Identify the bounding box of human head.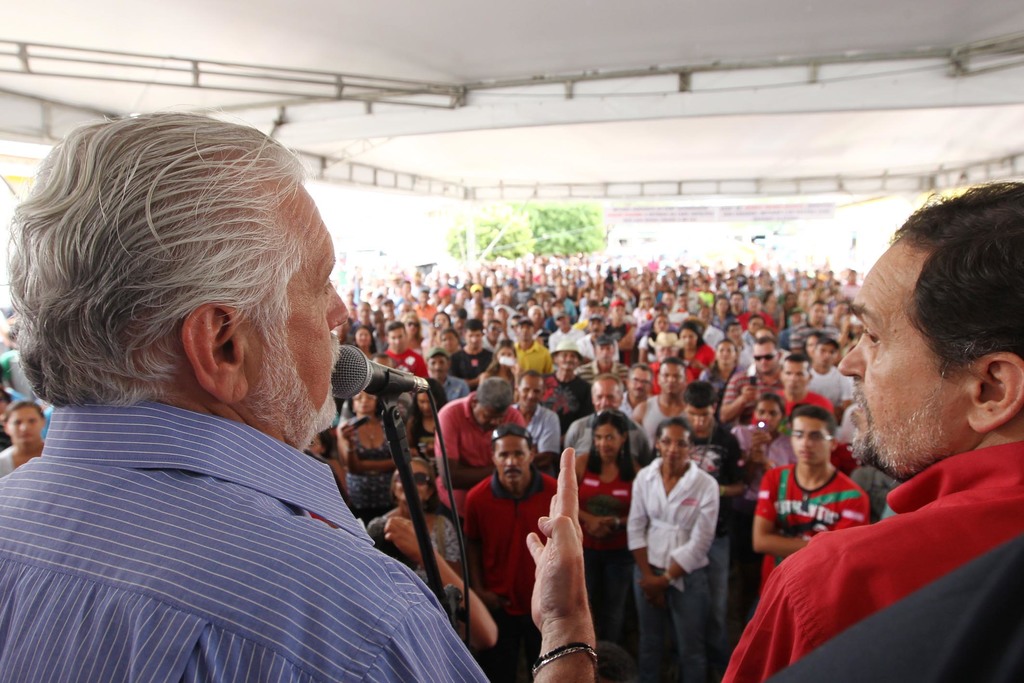
(467, 318, 483, 347).
